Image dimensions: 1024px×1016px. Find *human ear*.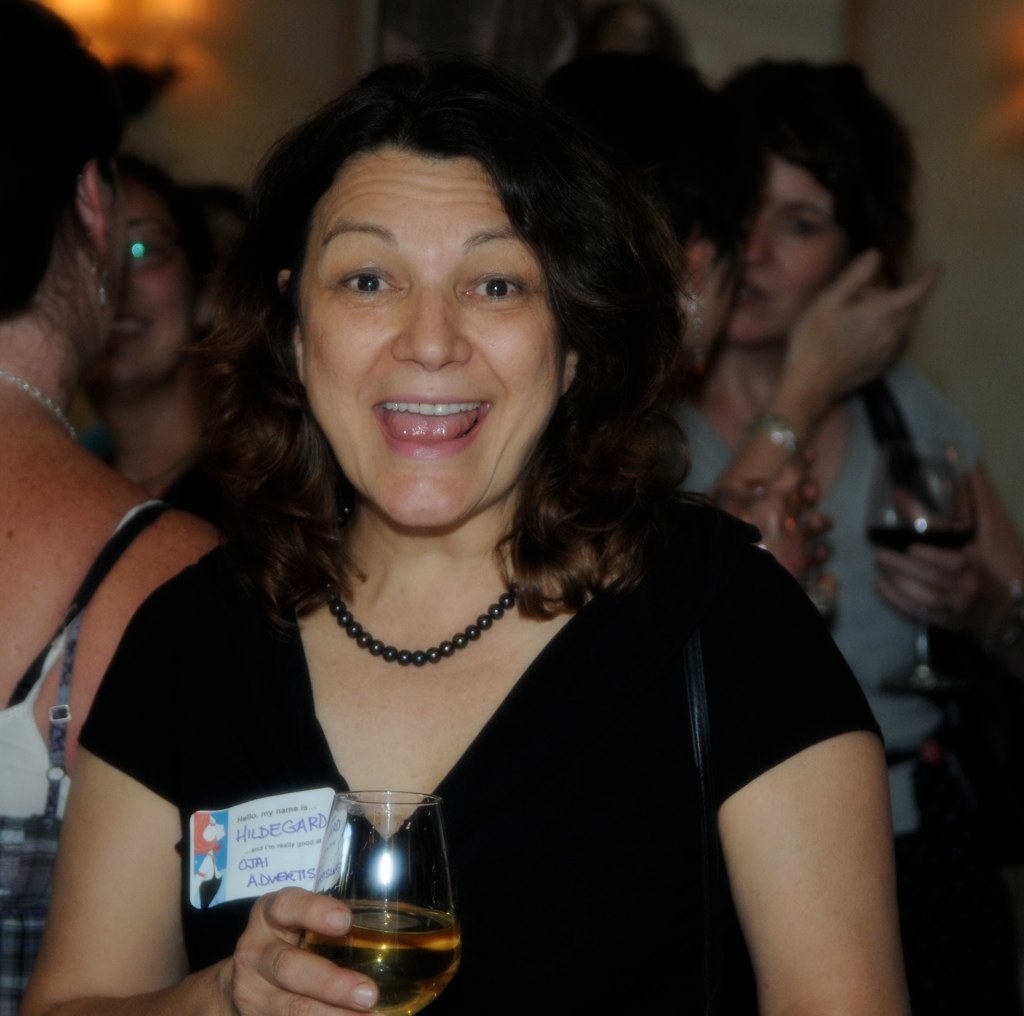
crop(80, 161, 110, 268).
